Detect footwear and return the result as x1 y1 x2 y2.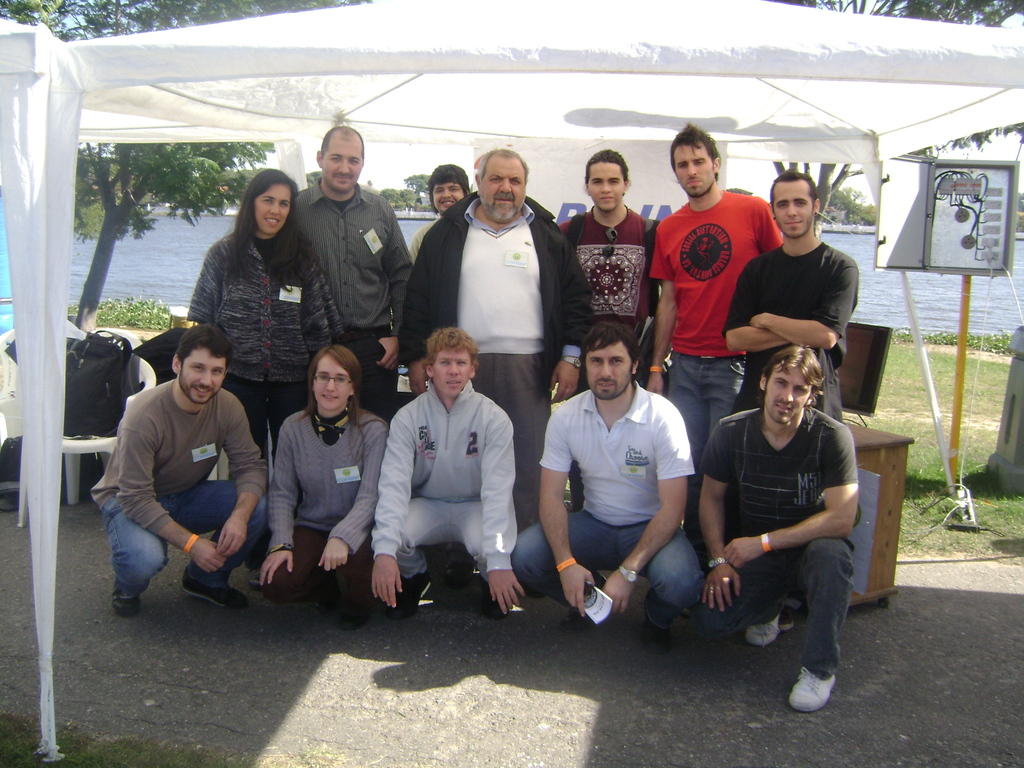
106 580 141 614.
